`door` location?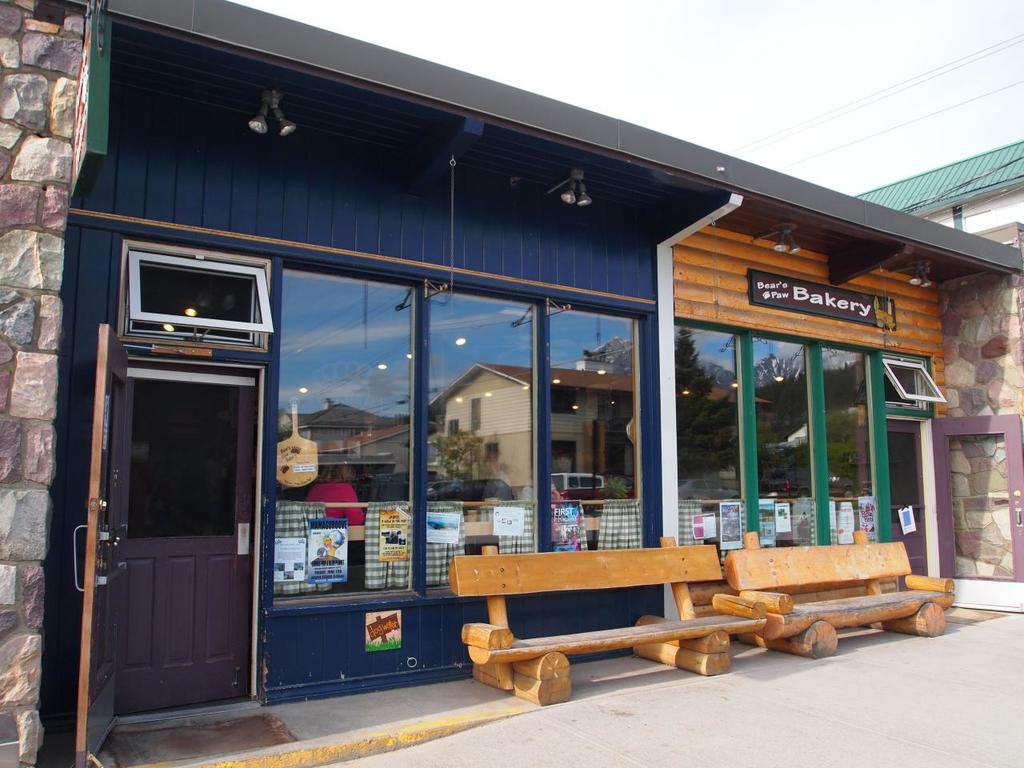
{"left": 818, "top": 338, "right": 906, "bottom": 606}
